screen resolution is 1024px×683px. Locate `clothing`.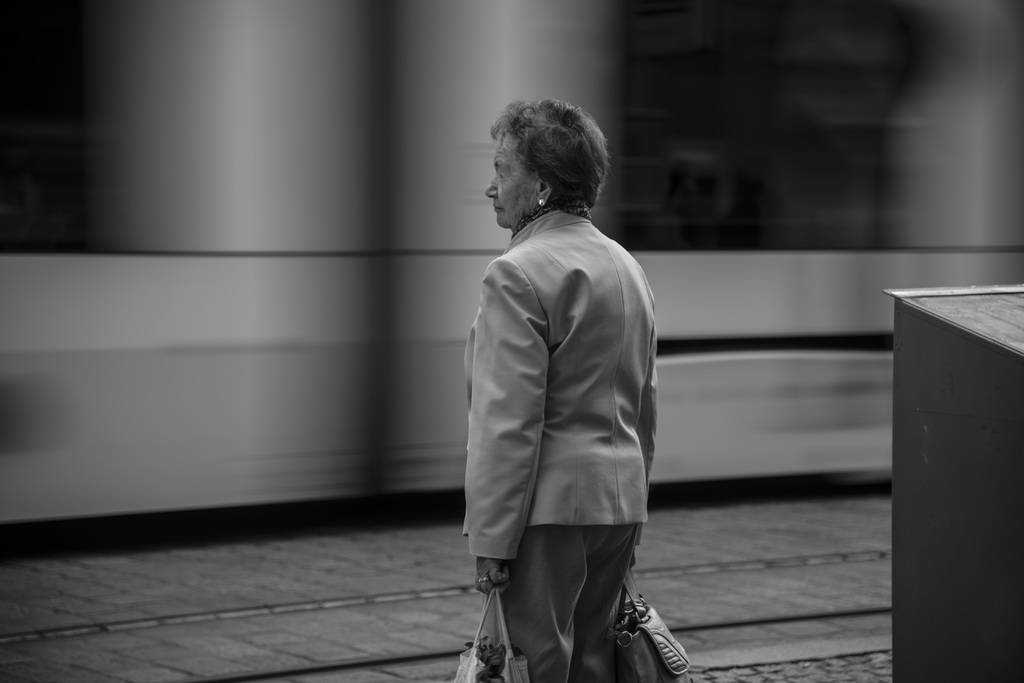
454,147,673,641.
